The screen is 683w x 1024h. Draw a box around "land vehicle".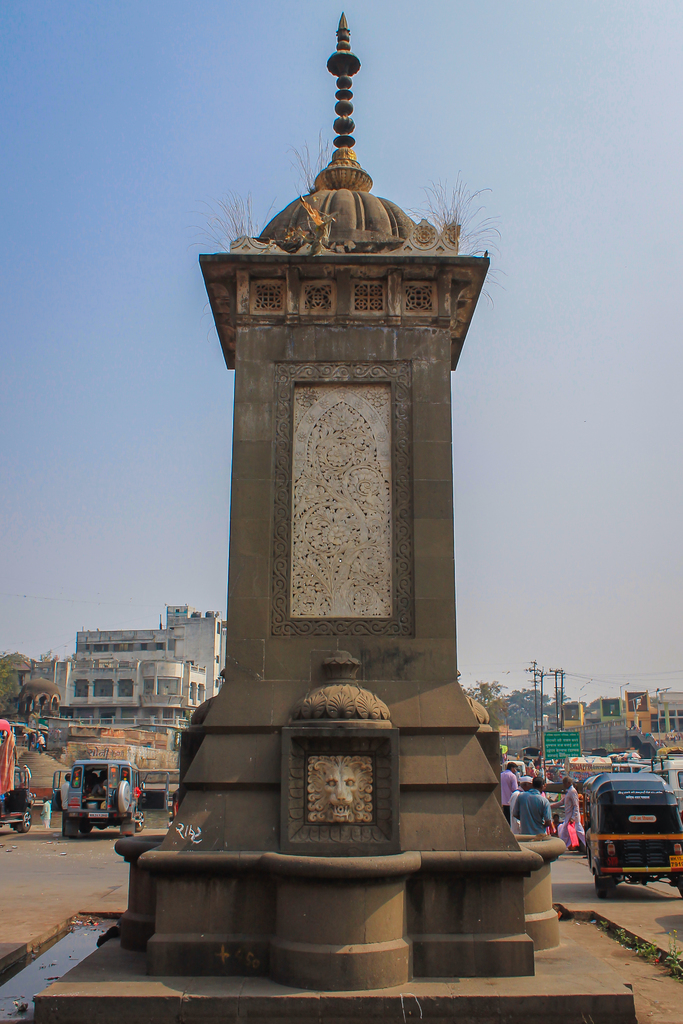
x1=0 y1=721 x2=31 y2=833.
